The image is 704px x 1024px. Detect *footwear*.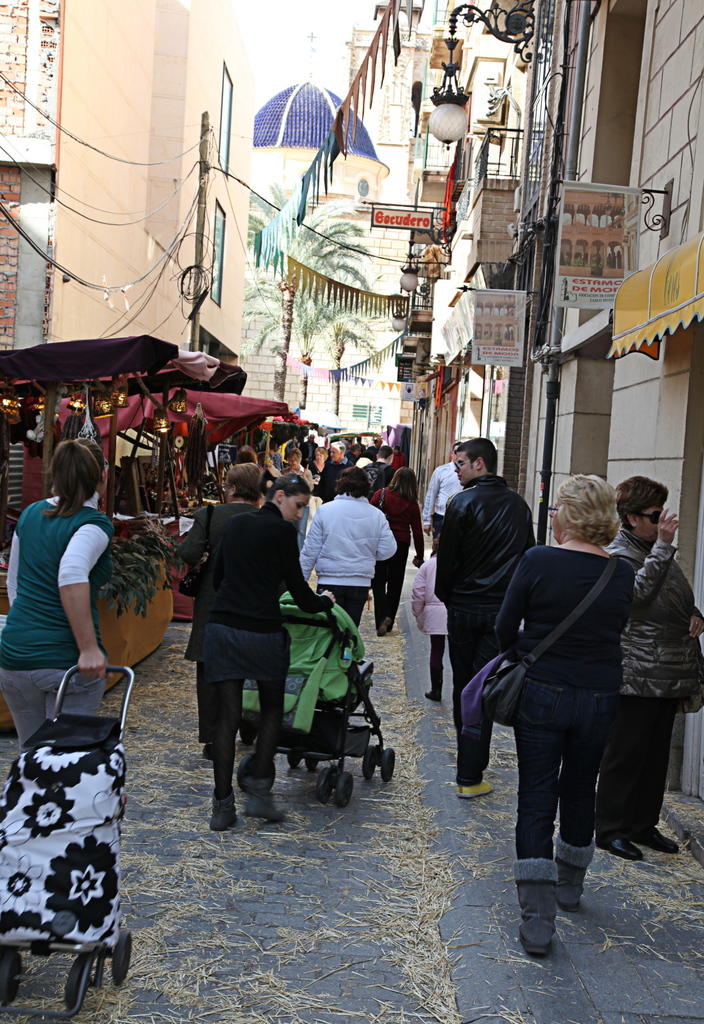
Detection: 516,881,559,956.
